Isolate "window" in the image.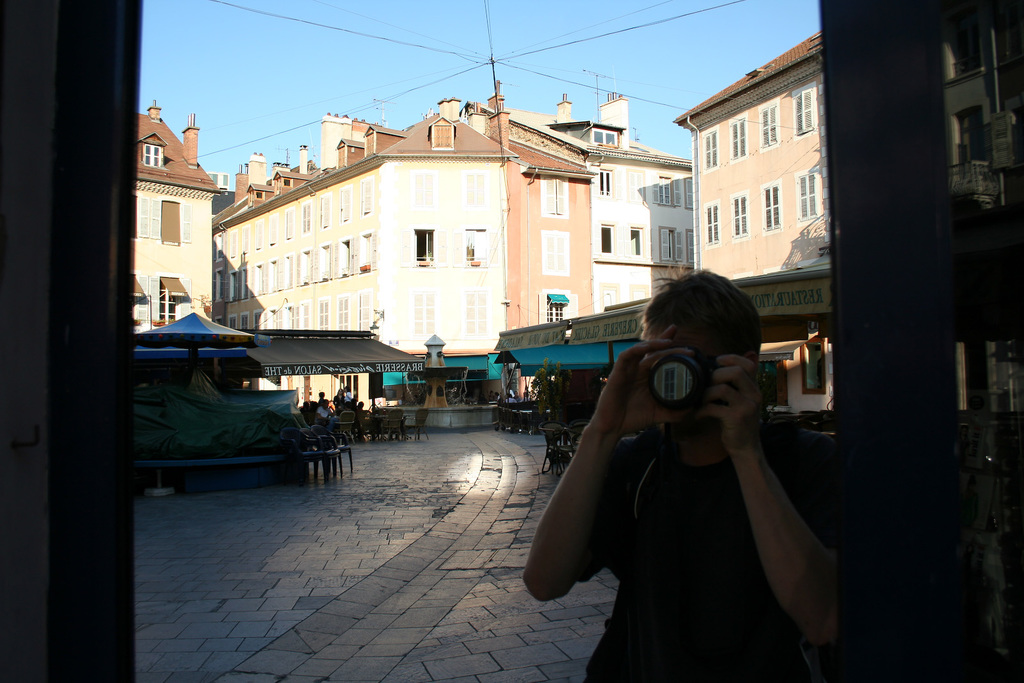
Isolated region: {"x1": 354, "y1": 178, "x2": 372, "y2": 212}.
